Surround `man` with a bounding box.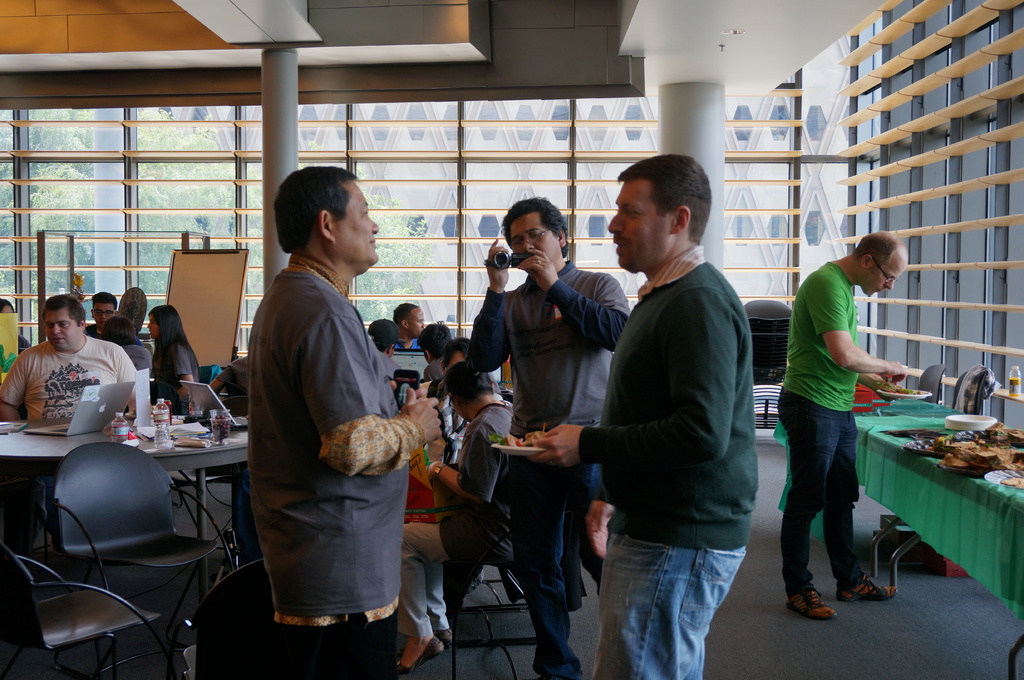
BBox(527, 155, 759, 679).
